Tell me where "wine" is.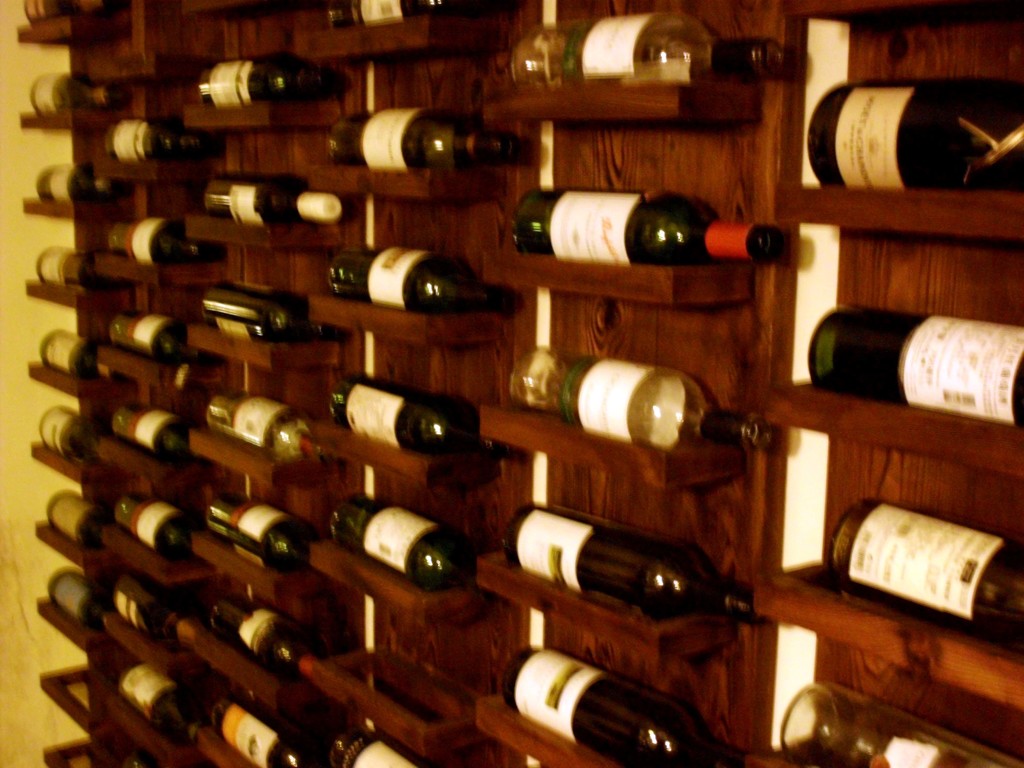
"wine" is at (207,388,340,468).
